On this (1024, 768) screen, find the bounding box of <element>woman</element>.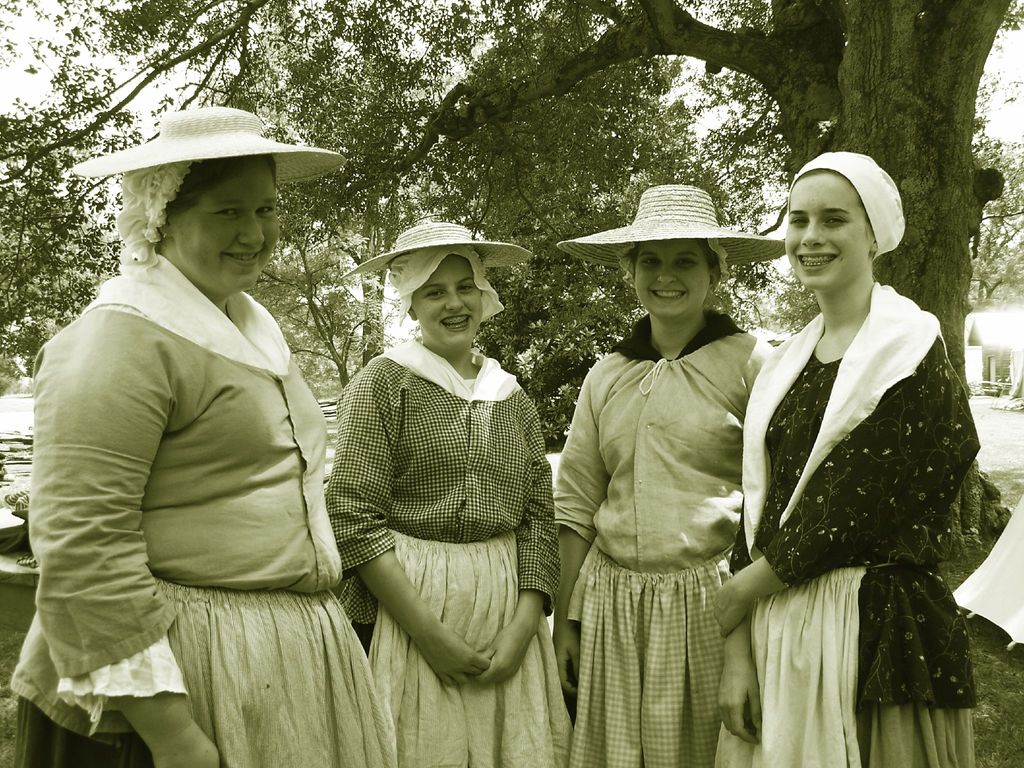
Bounding box: {"left": 551, "top": 184, "right": 799, "bottom": 767}.
